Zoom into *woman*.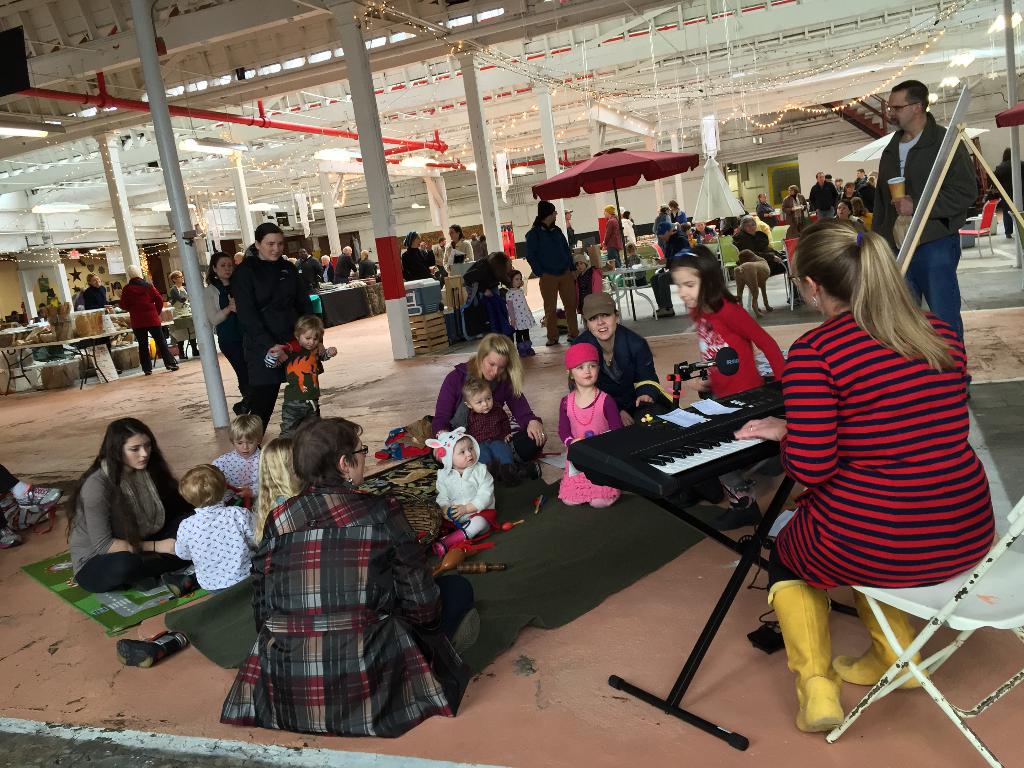
Zoom target: <bbox>242, 223, 324, 450</bbox>.
